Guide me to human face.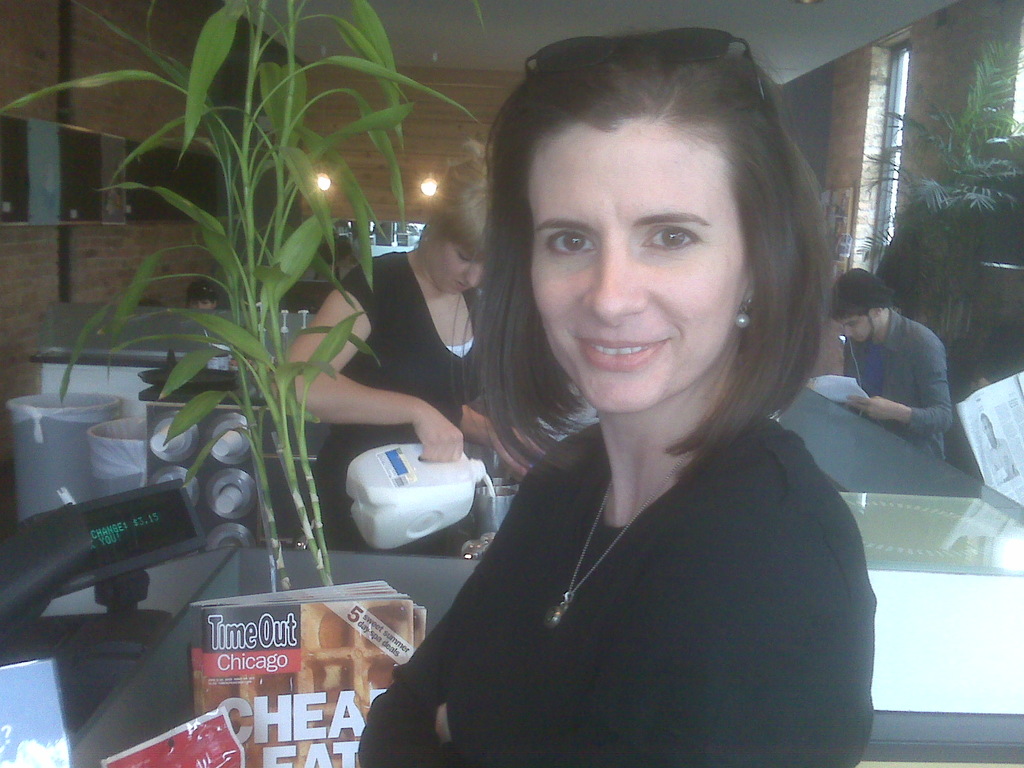
Guidance: bbox=(836, 317, 863, 348).
